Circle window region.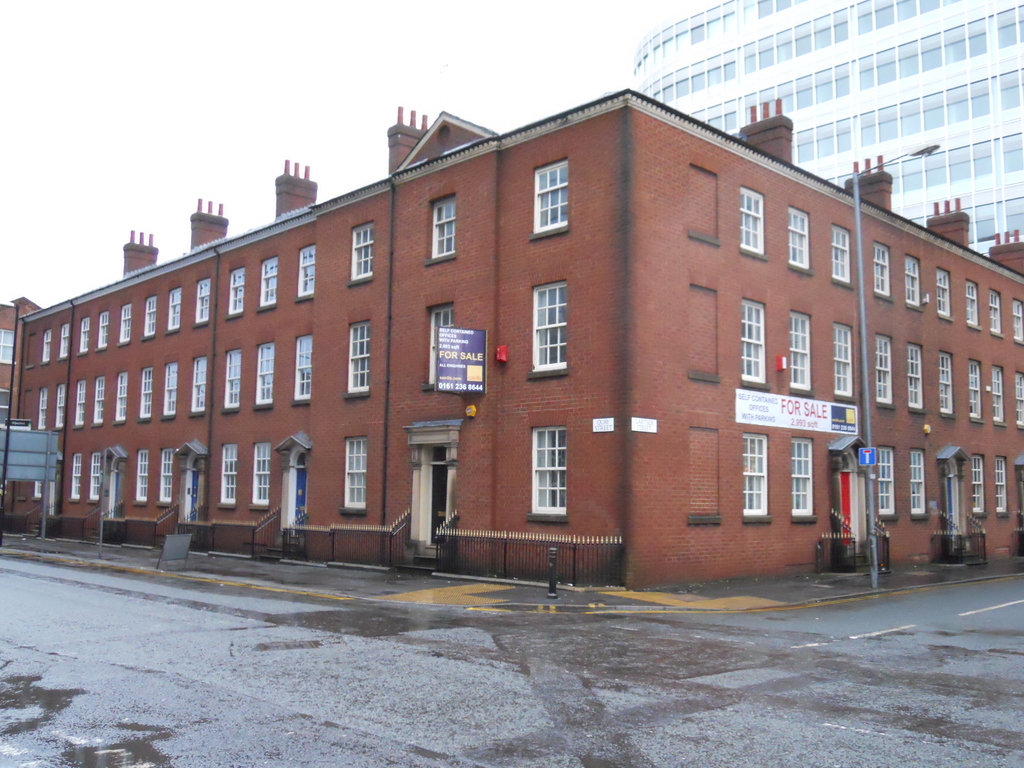
Region: Rect(133, 450, 153, 500).
